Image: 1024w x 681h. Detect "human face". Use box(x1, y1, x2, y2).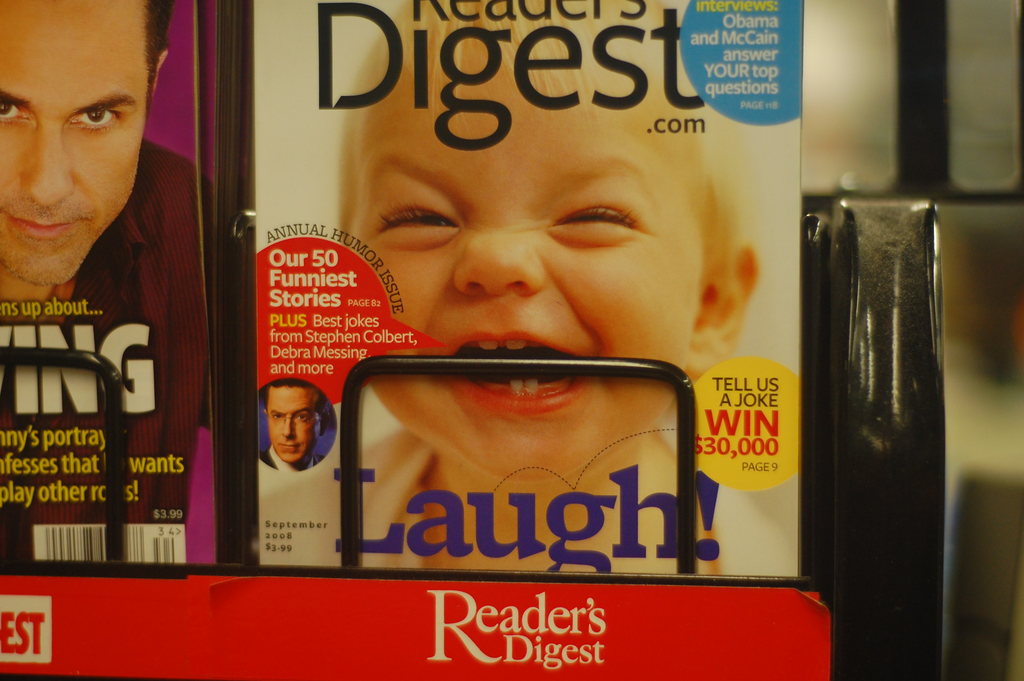
box(264, 390, 318, 460).
